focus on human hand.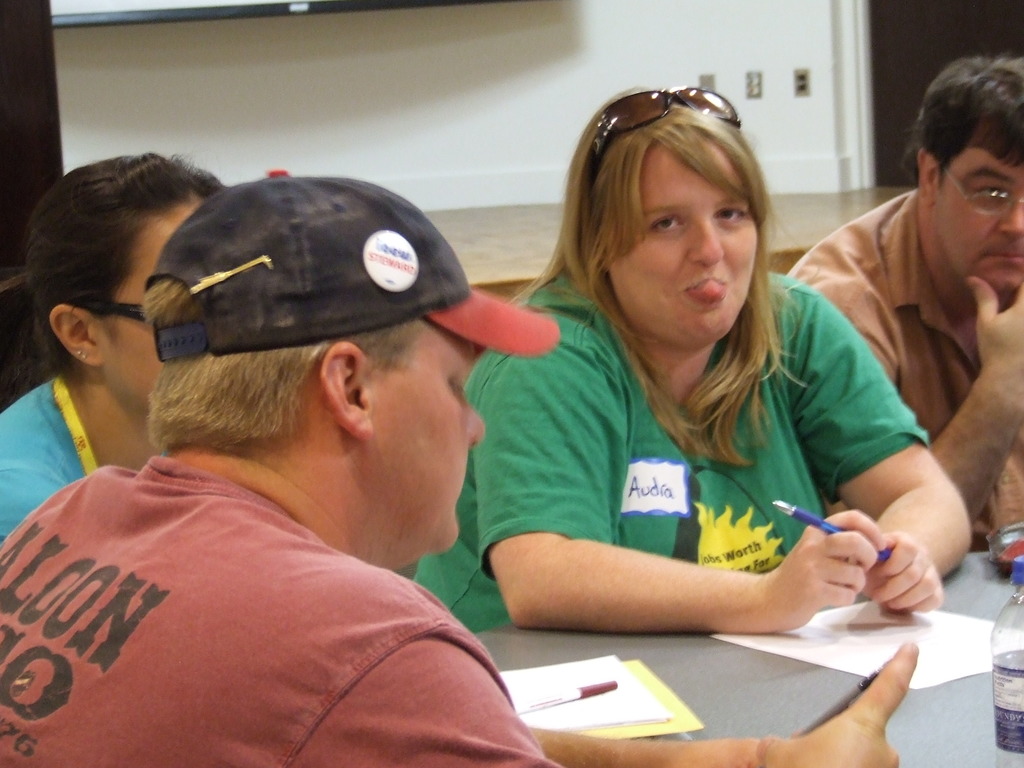
Focused at <box>665,735,767,767</box>.
